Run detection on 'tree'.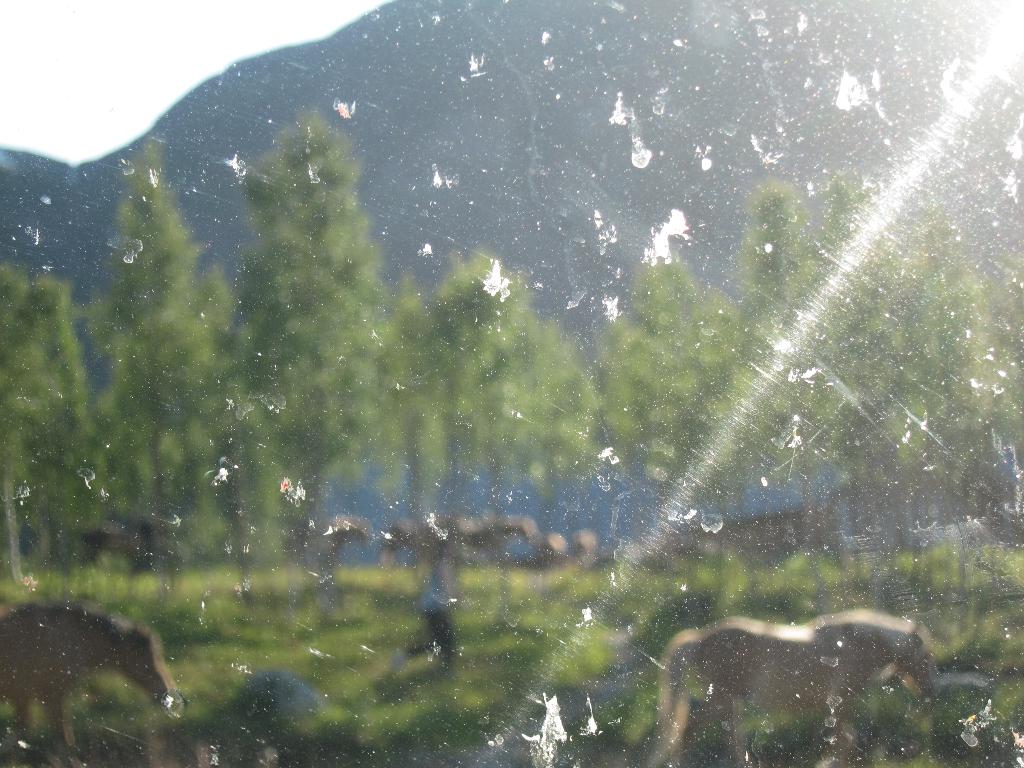
Result: bbox=(5, 261, 86, 585).
